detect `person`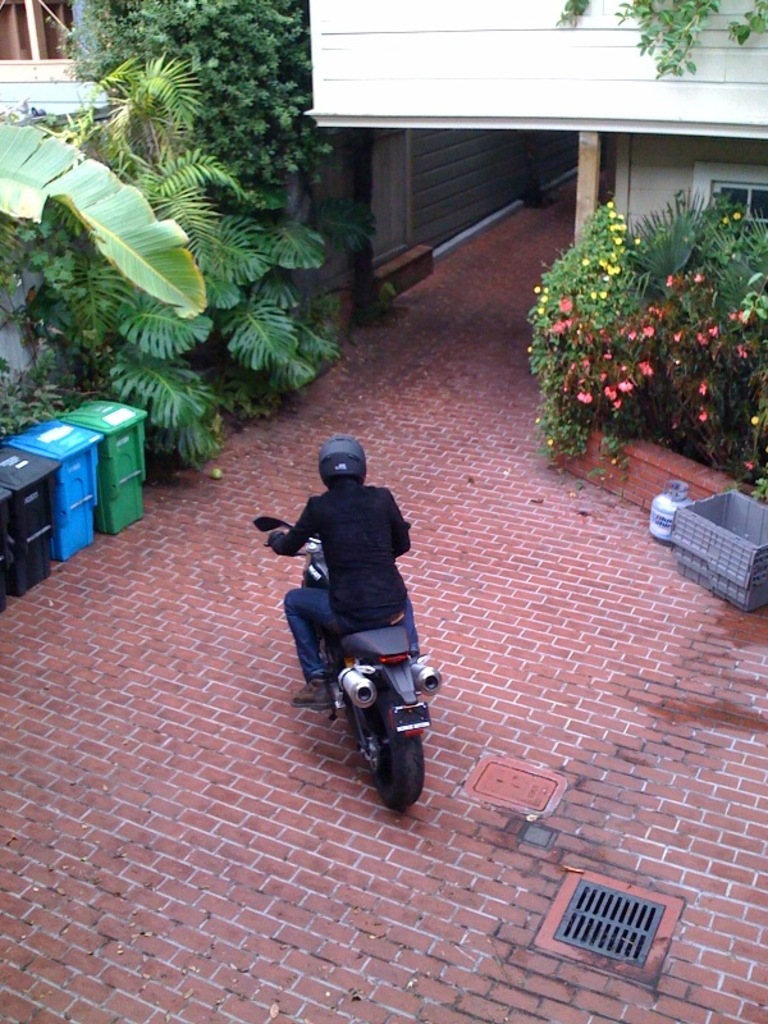
bbox(265, 431, 412, 709)
